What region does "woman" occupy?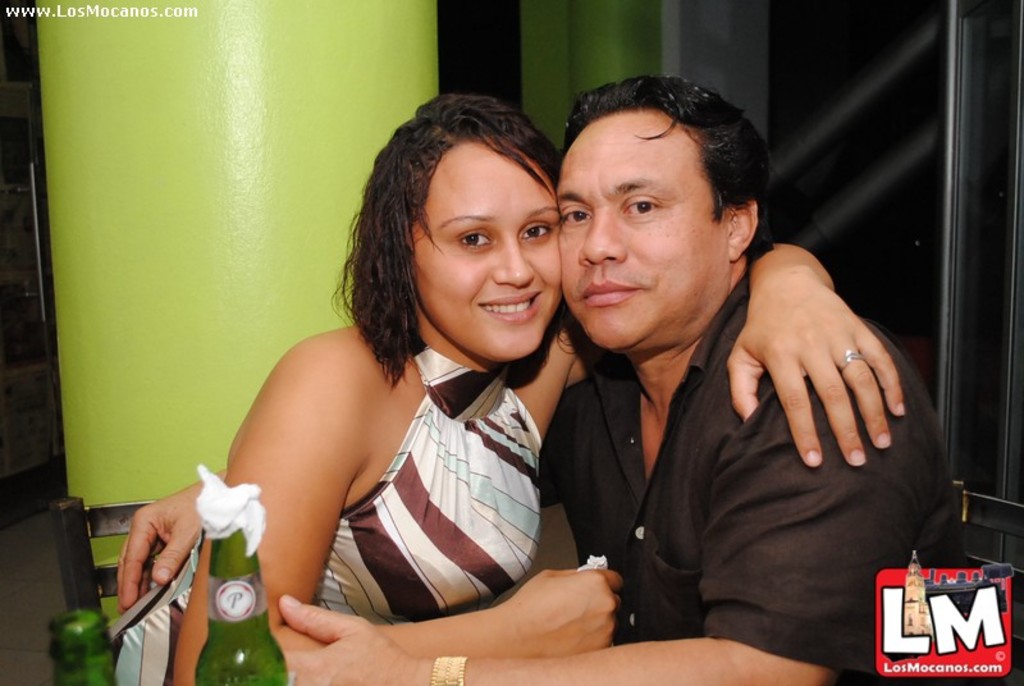
x1=170, y1=92, x2=908, y2=685.
